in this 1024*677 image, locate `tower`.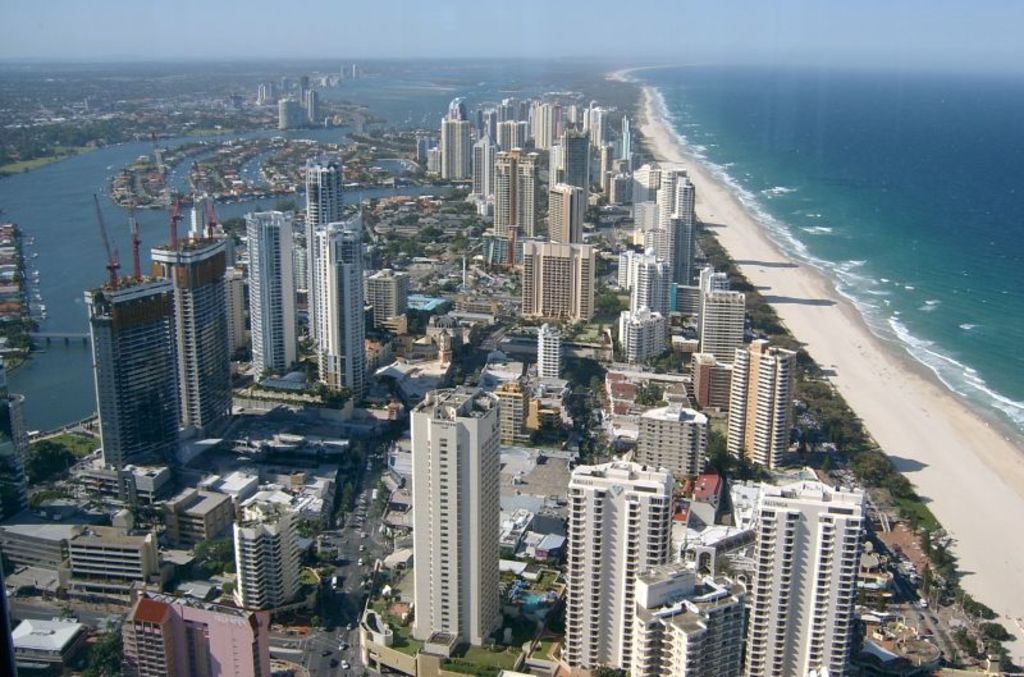
Bounding box: [x1=64, y1=525, x2=164, y2=599].
